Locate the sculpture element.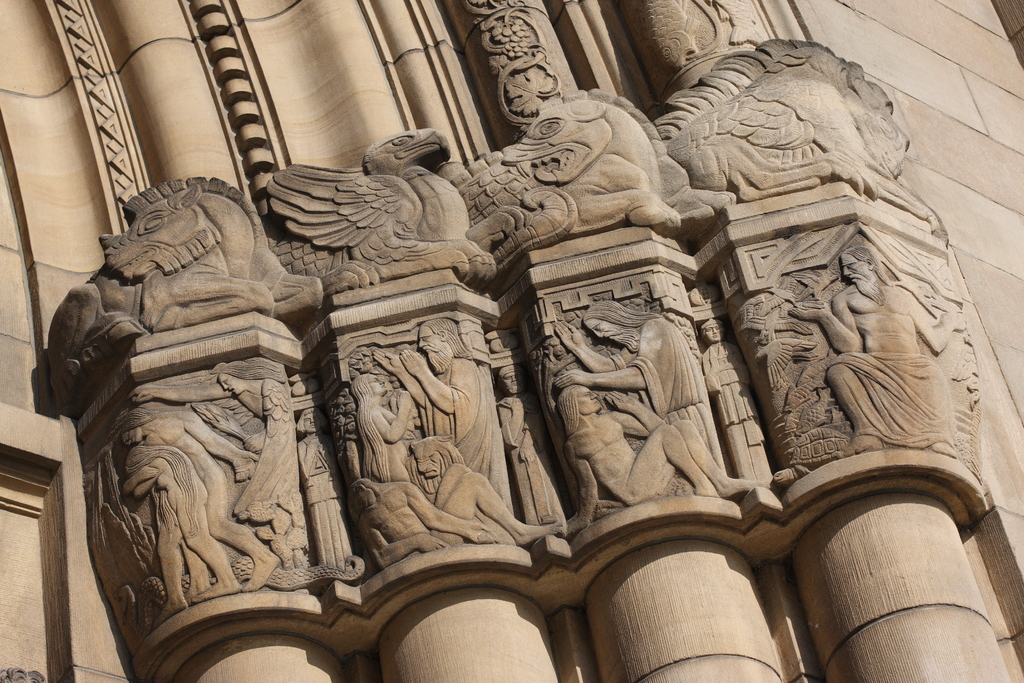
Element bbox: x1=47 y1=85 x2=928 y2=663.
